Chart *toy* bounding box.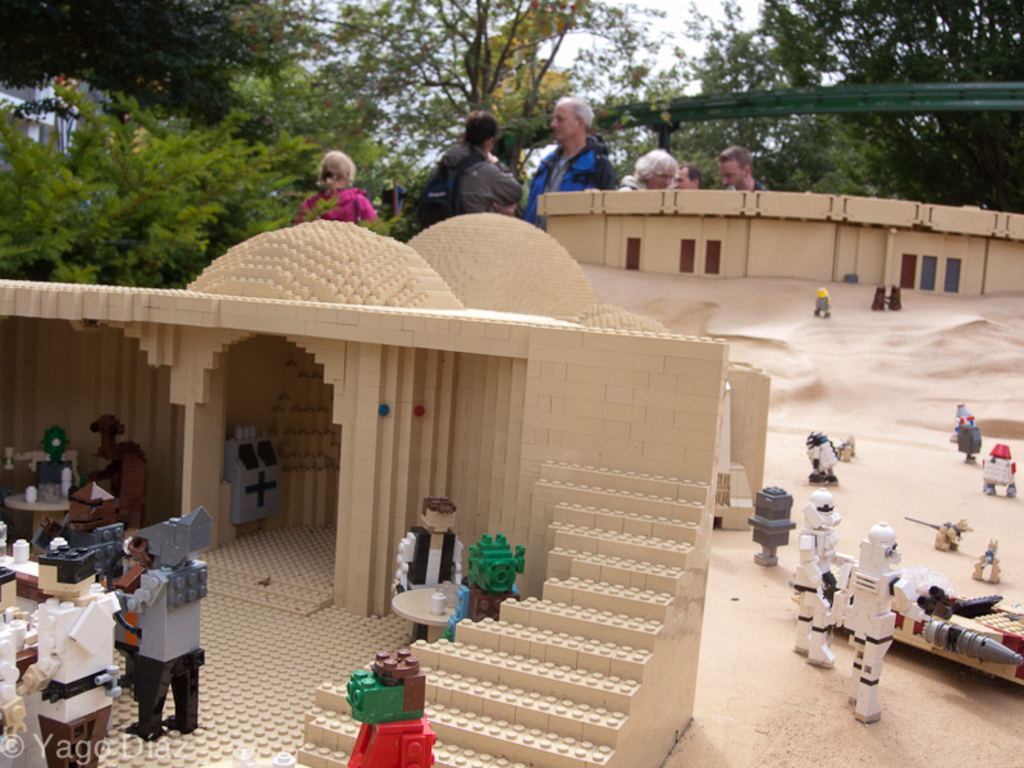
Charted: 783, 550, 836, 672.
